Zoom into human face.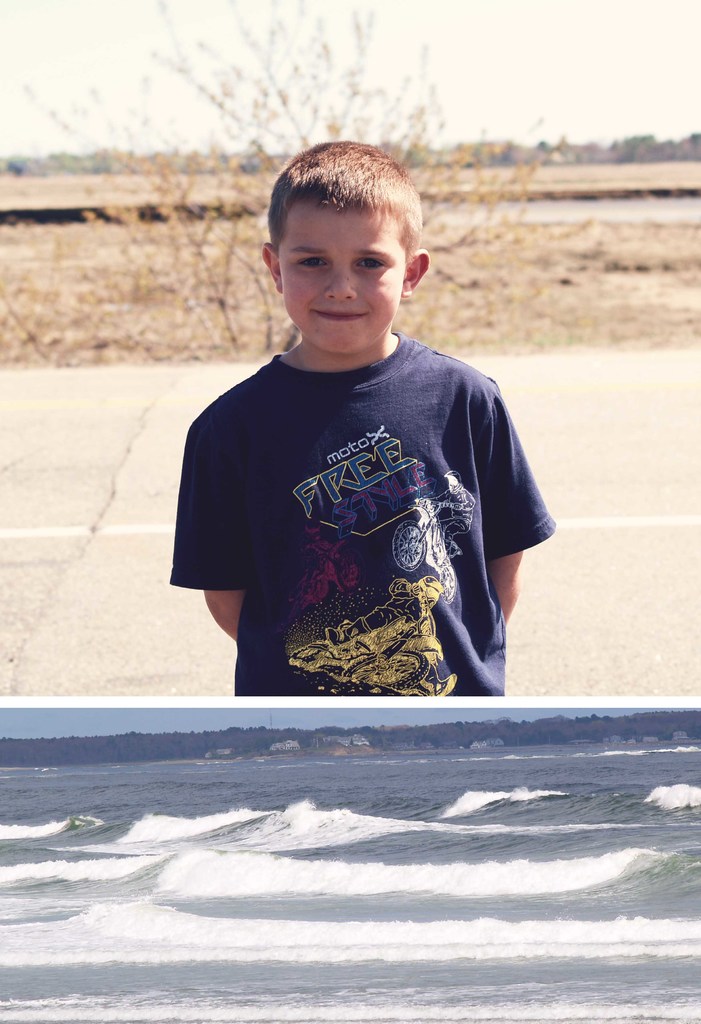
Zoom target: crop(275, 196, 408, 362).
